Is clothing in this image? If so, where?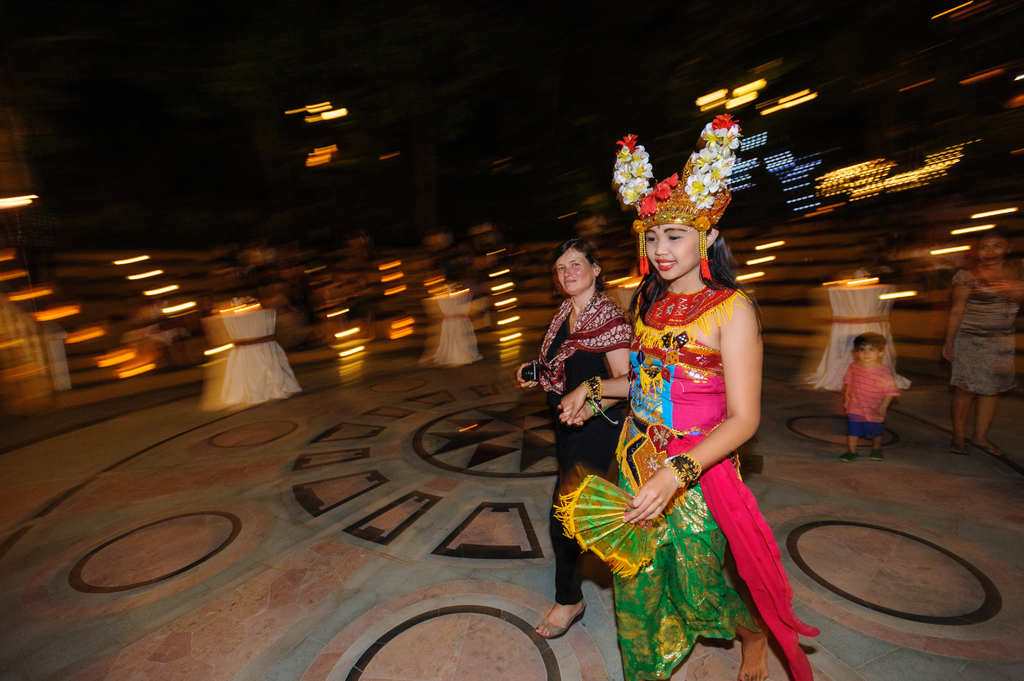
Yes, at <box>614,275,778,624</box>.
